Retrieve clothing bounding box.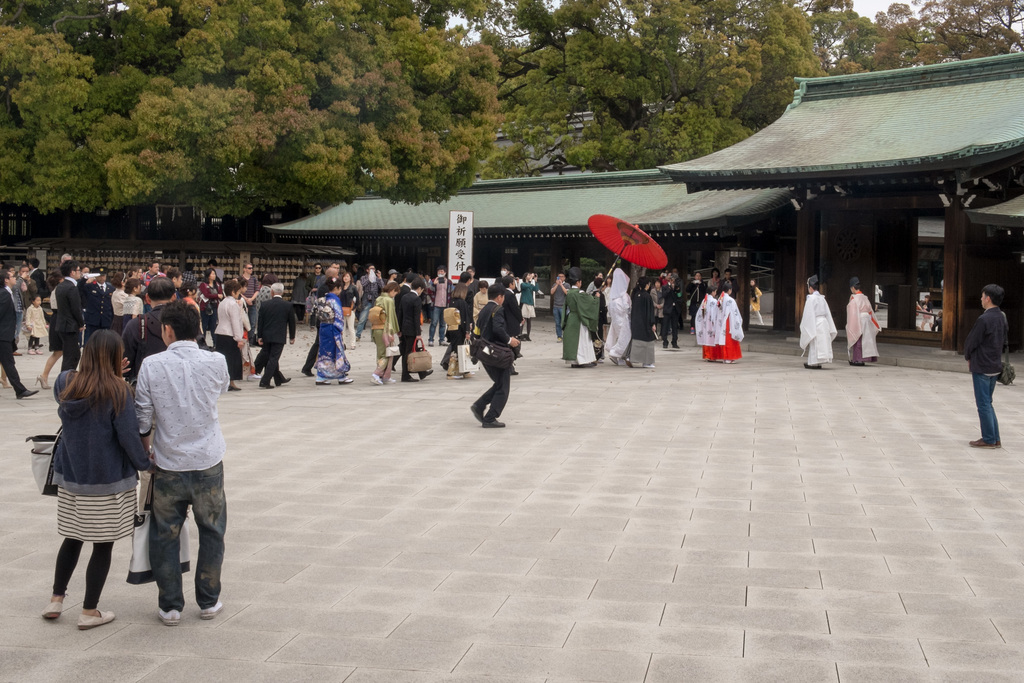
Bounding box: Rect(200, 274, 225, 325).
